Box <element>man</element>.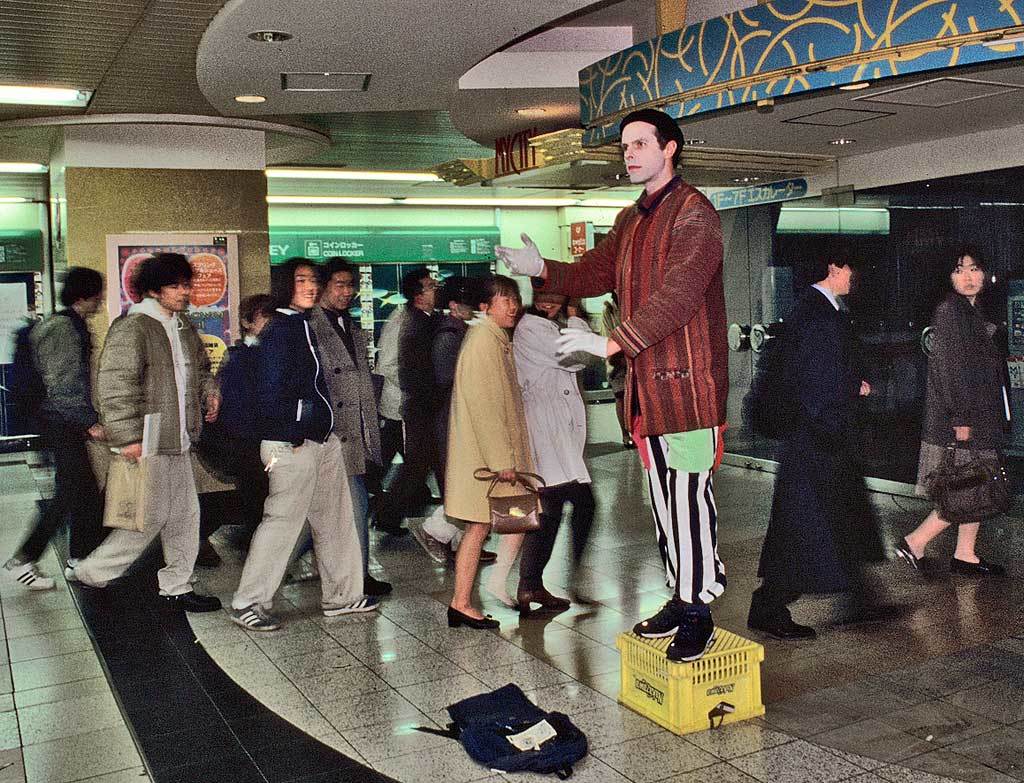
Rect(308, 257, 389, 590).
